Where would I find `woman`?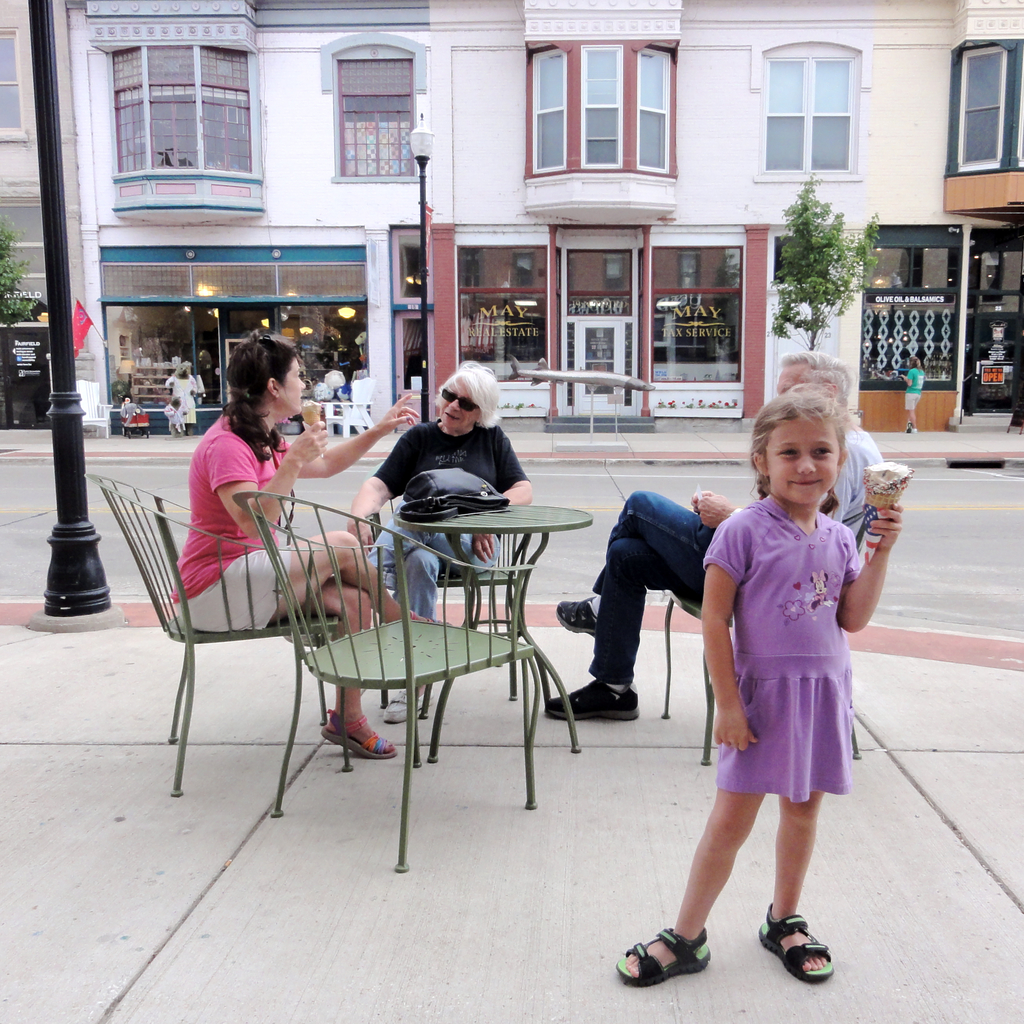
At box=[341, 358, 537, 731].
